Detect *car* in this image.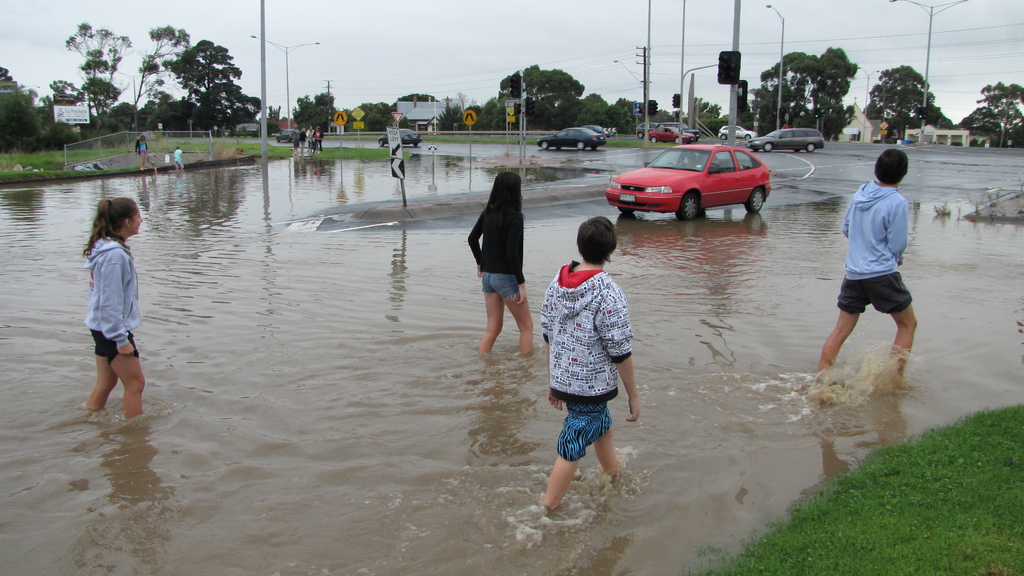
Detection: {"left": 537, "top": 128, "right": 602, "bottom": 149}.
